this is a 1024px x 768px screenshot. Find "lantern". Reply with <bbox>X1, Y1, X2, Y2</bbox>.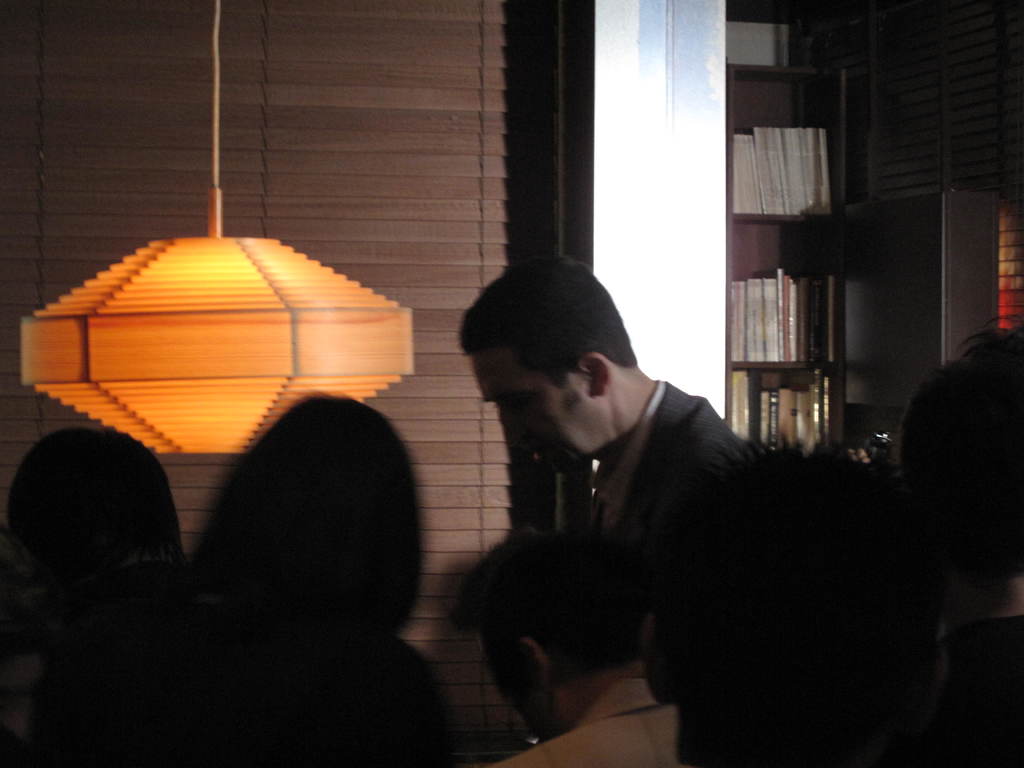
<bbox>31, 223, 401, 490</bbox>.
